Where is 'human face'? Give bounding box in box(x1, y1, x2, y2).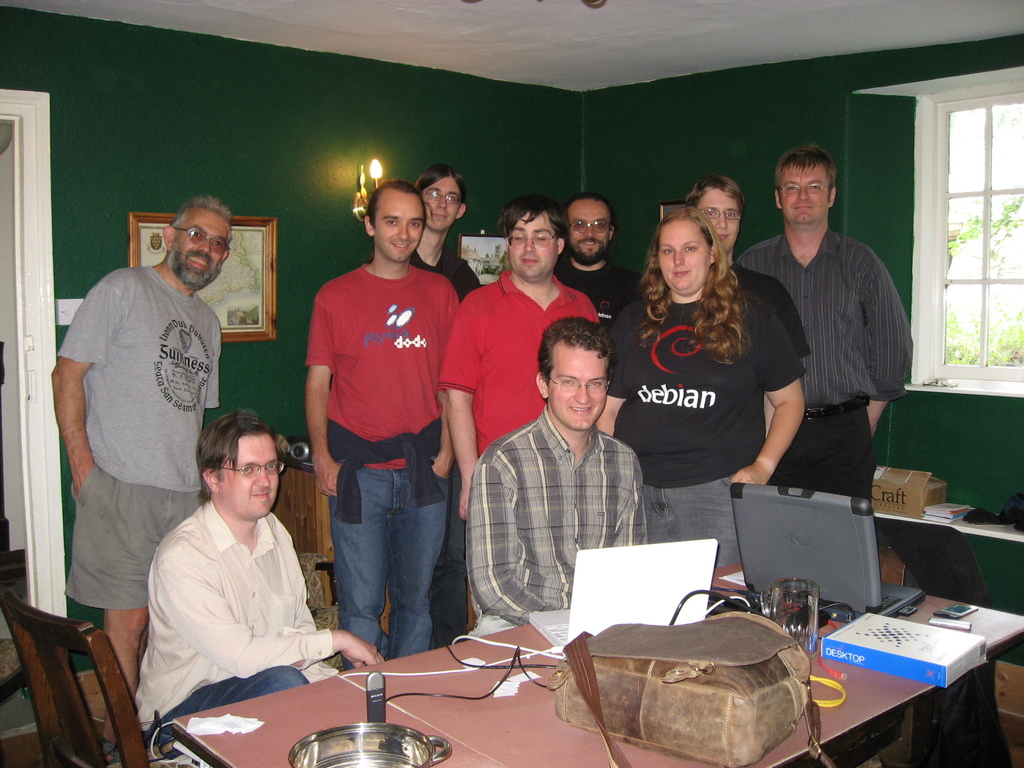
box(422, 175, 459, 230).
